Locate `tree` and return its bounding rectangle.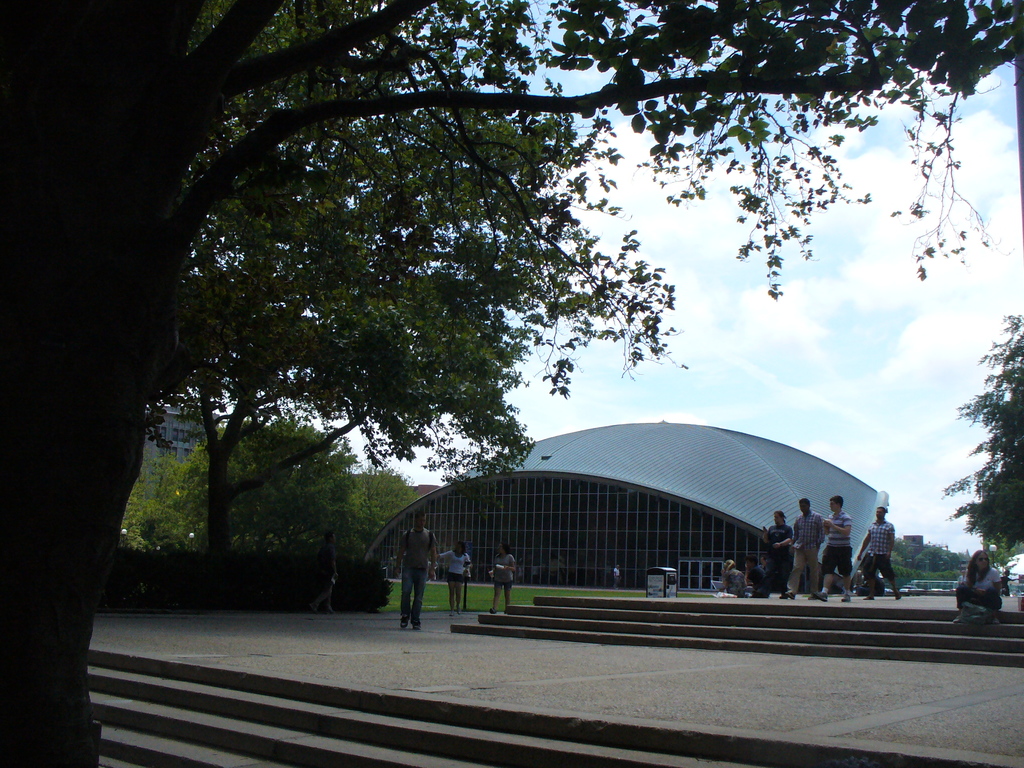
0:0:1023:767.
